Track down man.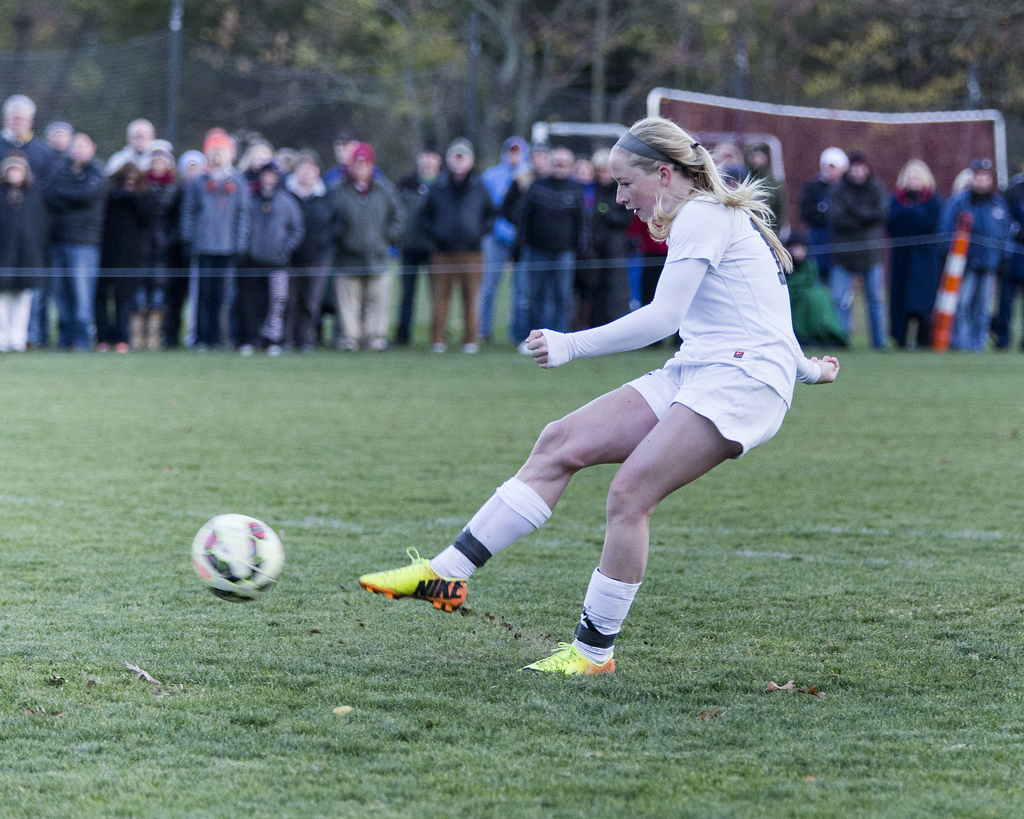
Tracked to pyautogui.locateOnScreen(332, 140, 407, 350).
